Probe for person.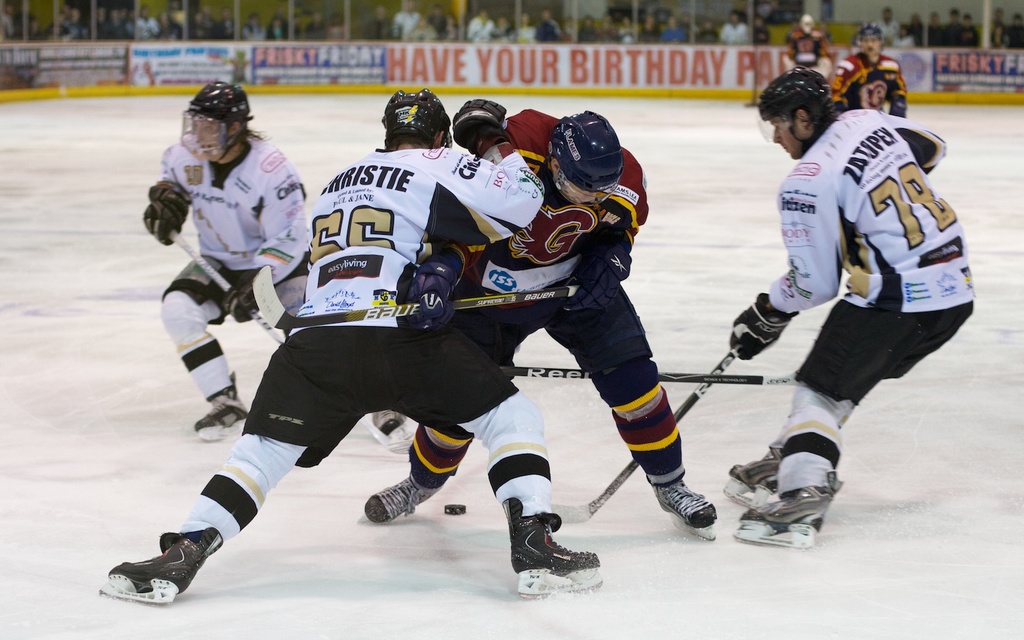
Probe result: bbox=(140, 78, 417, 456).
